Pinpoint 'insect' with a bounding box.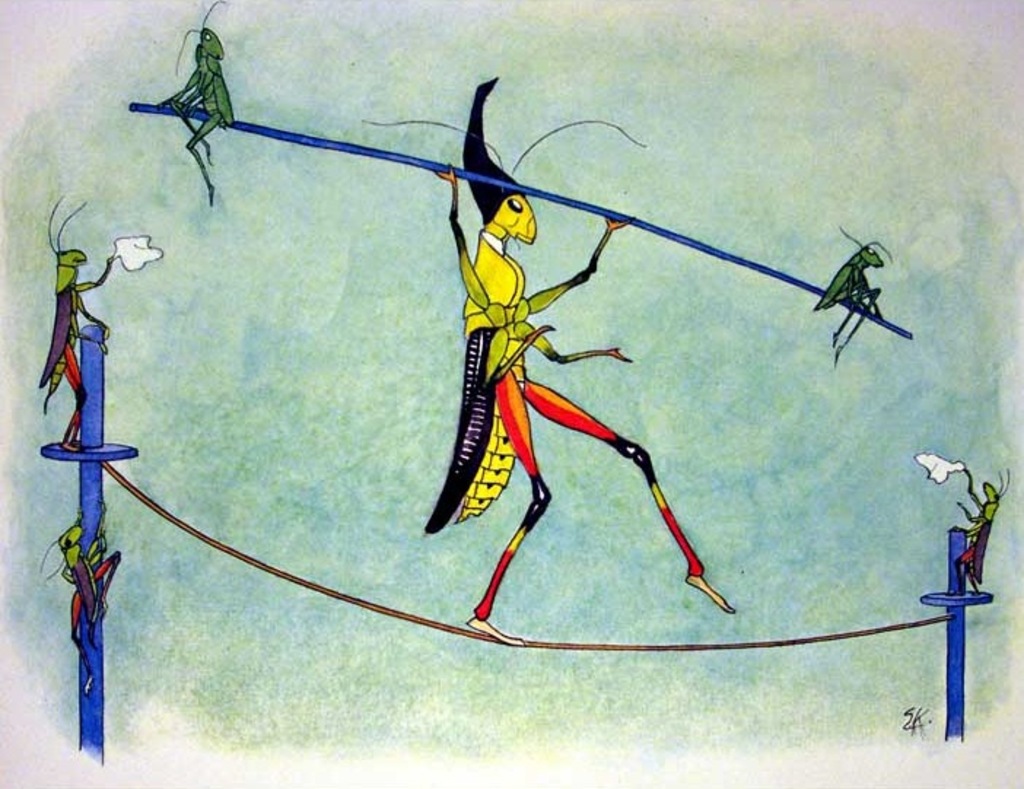
x1=38 y1=515 x2=124 y2=690.
